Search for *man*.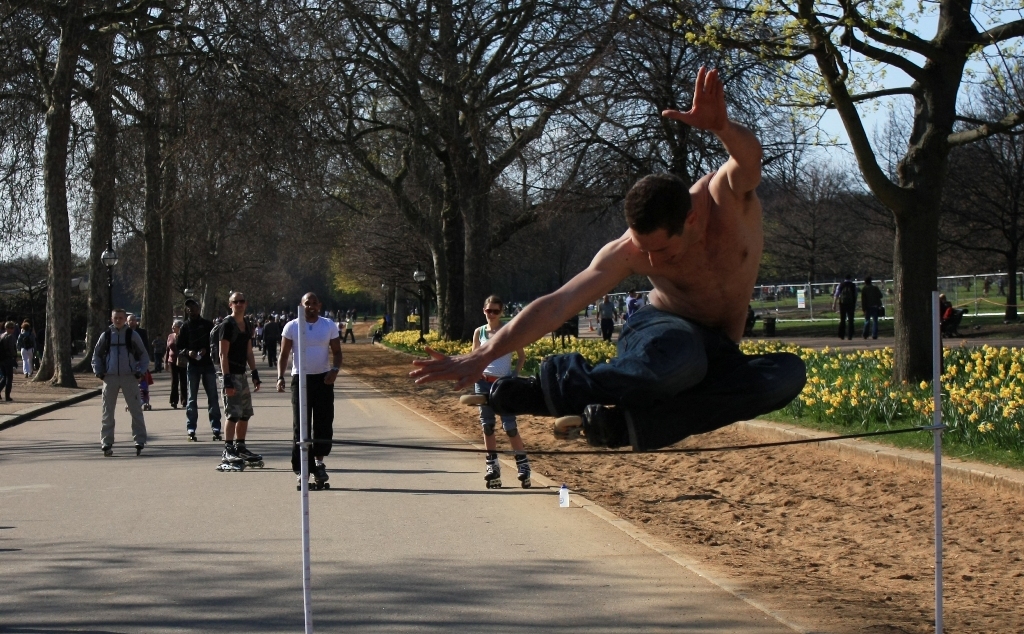
Found at [x1=409, y1=68, x2=805, y2=454].
